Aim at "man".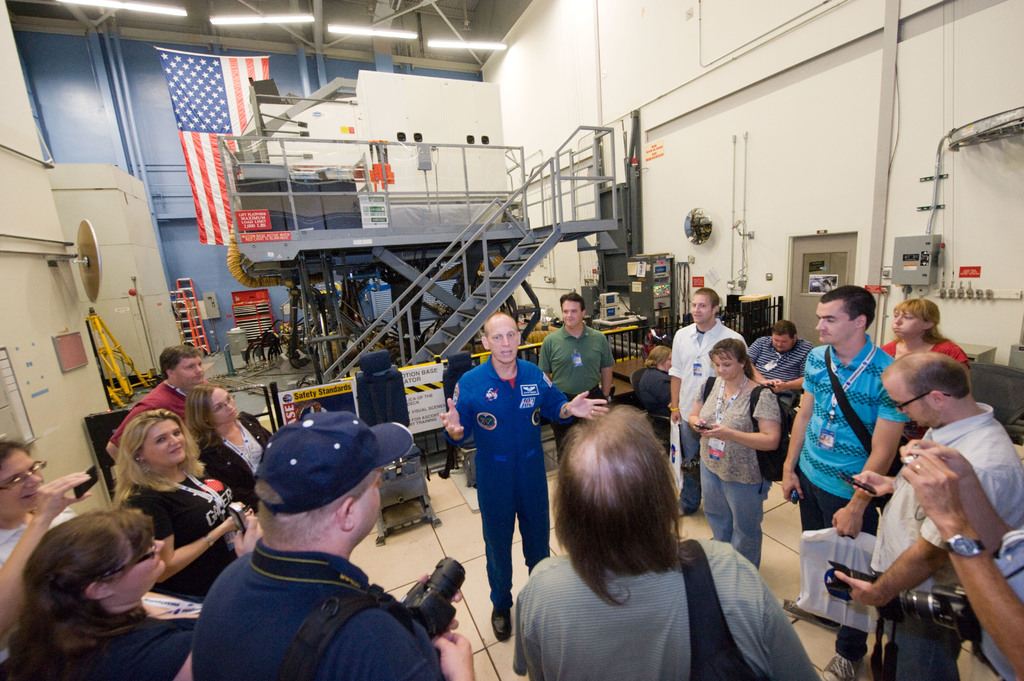
Aimed at (x1=107, y1=346, x2=211, y2=465).
